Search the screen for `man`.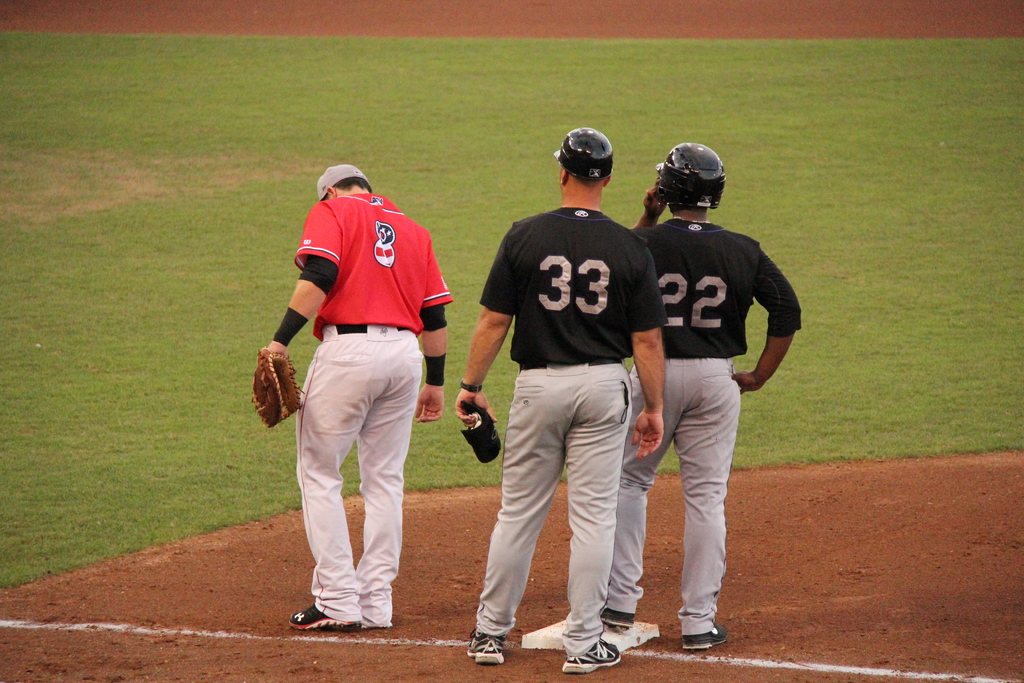
Found at [left=607, top=138, right=804, bottom=655].
